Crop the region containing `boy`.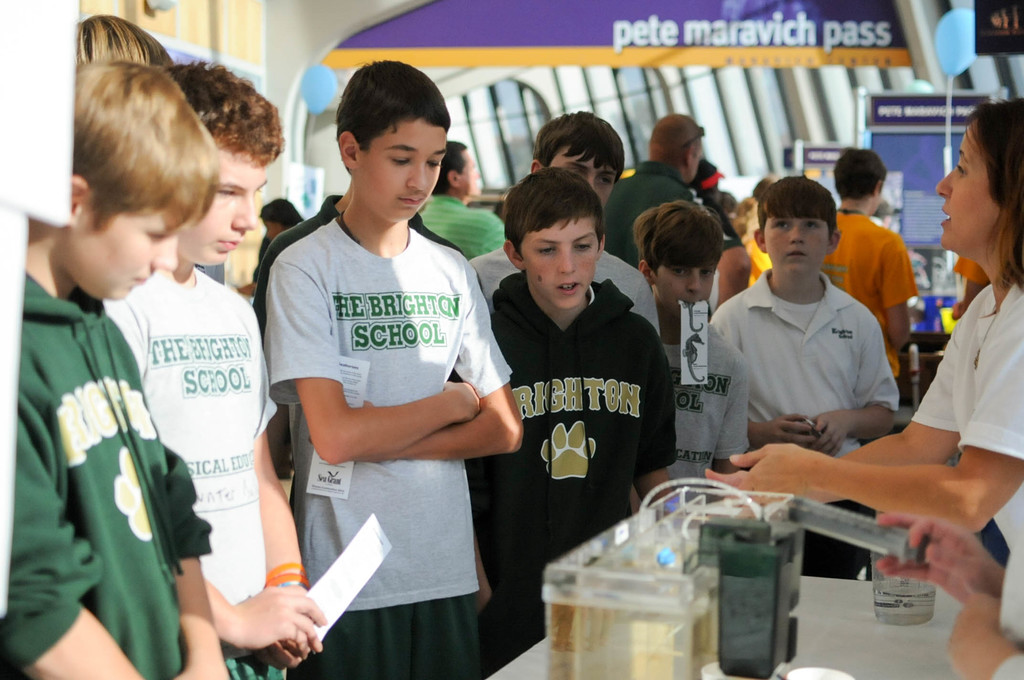
Crop region: [left=710, top=177, right=902, bottom=574].
